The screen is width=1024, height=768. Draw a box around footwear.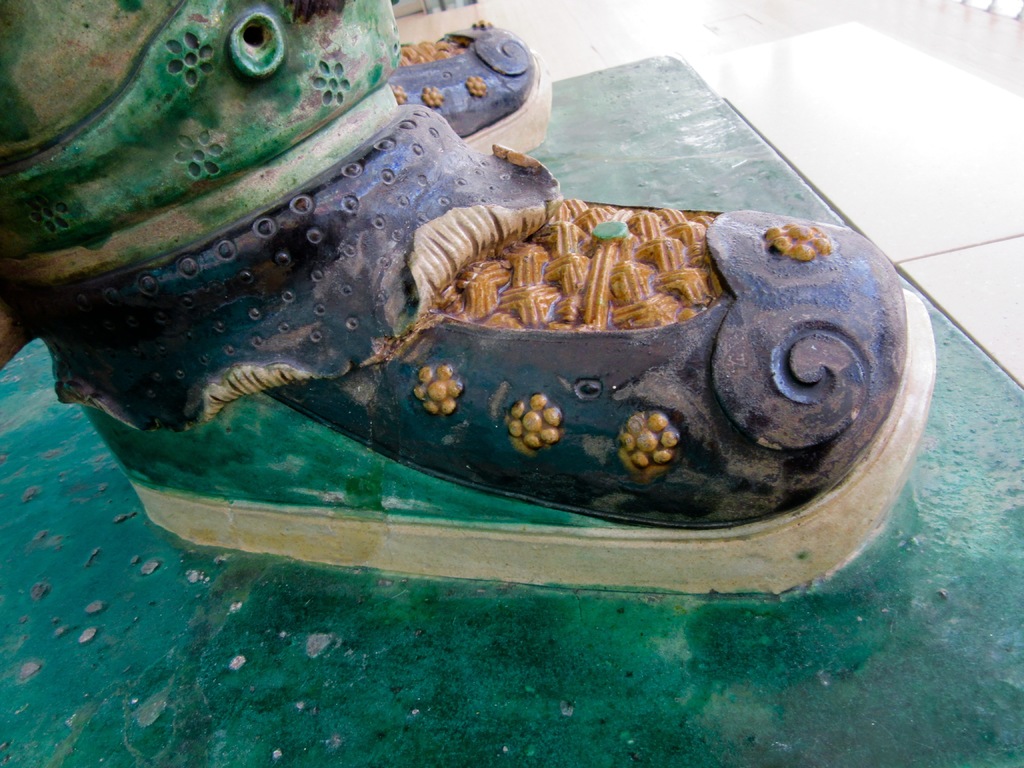
pyautogui.locateOnScreen(382, 15, 553, 155).
